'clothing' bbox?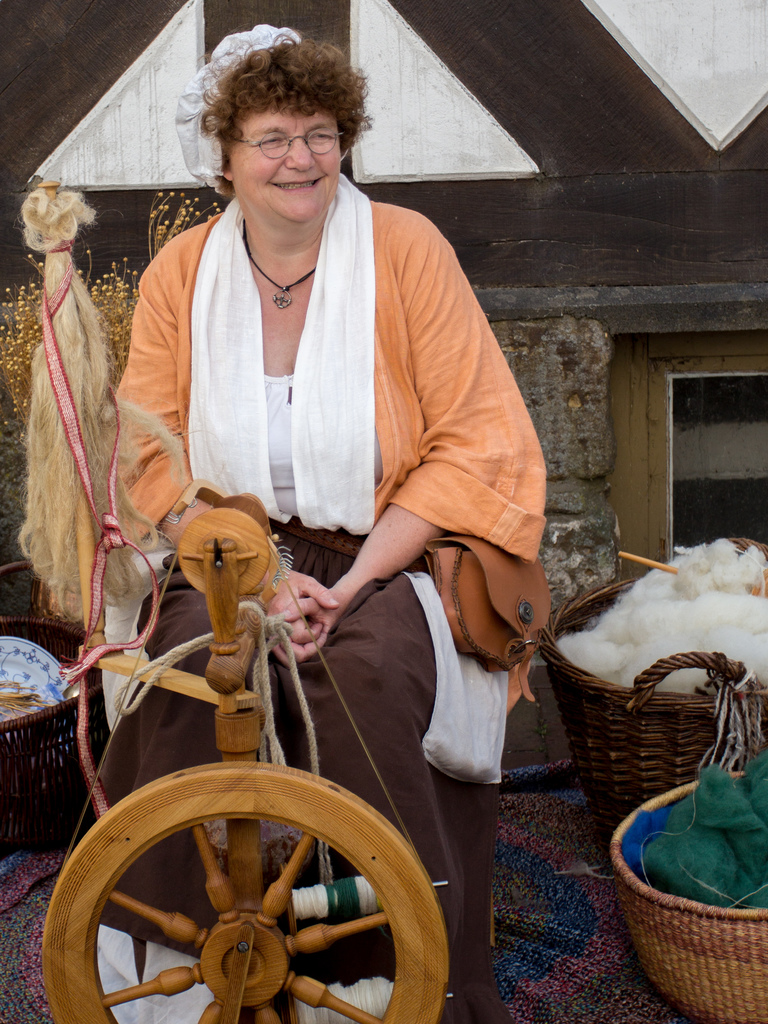
region(84, 124, 559, 868)
